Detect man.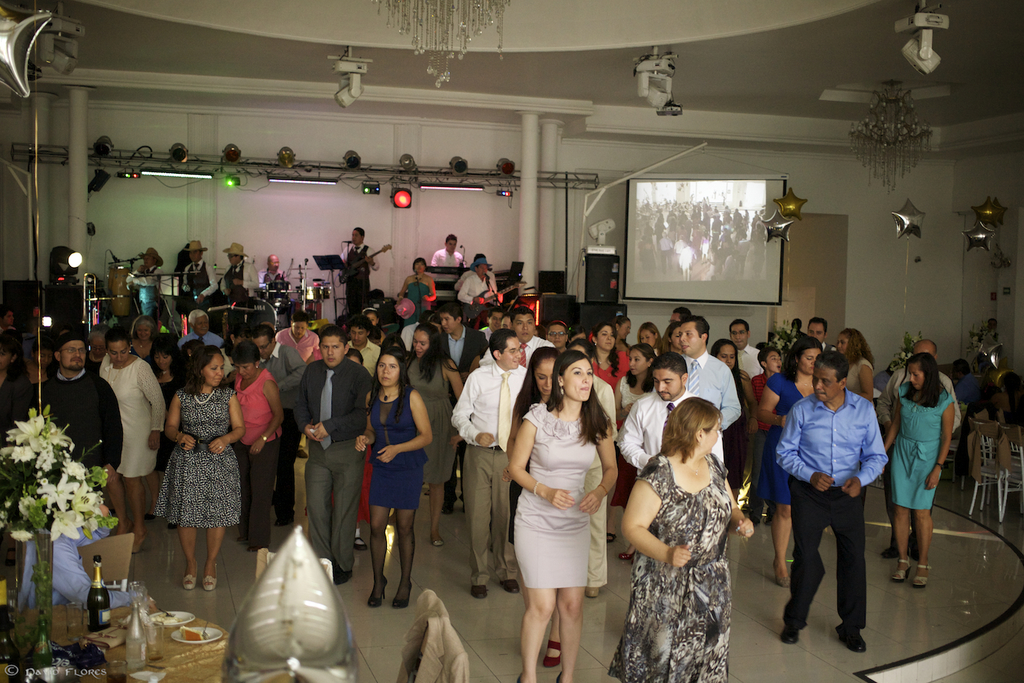
Detected at (772, 348, 891, 650).
